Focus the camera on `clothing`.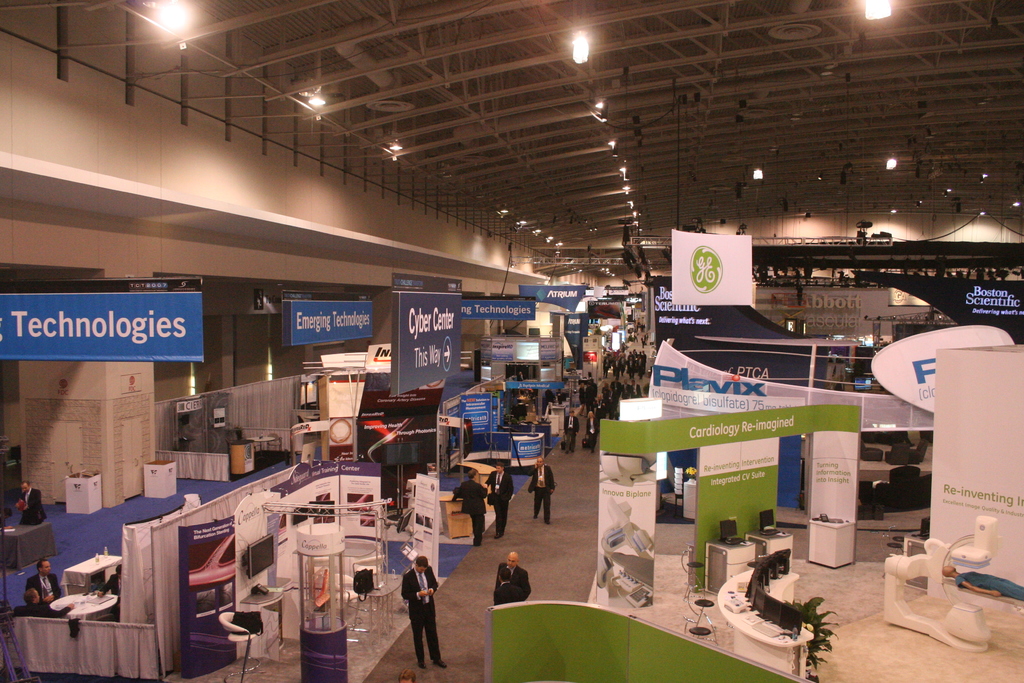
Focus region: box(24, 573, 65, 603).
